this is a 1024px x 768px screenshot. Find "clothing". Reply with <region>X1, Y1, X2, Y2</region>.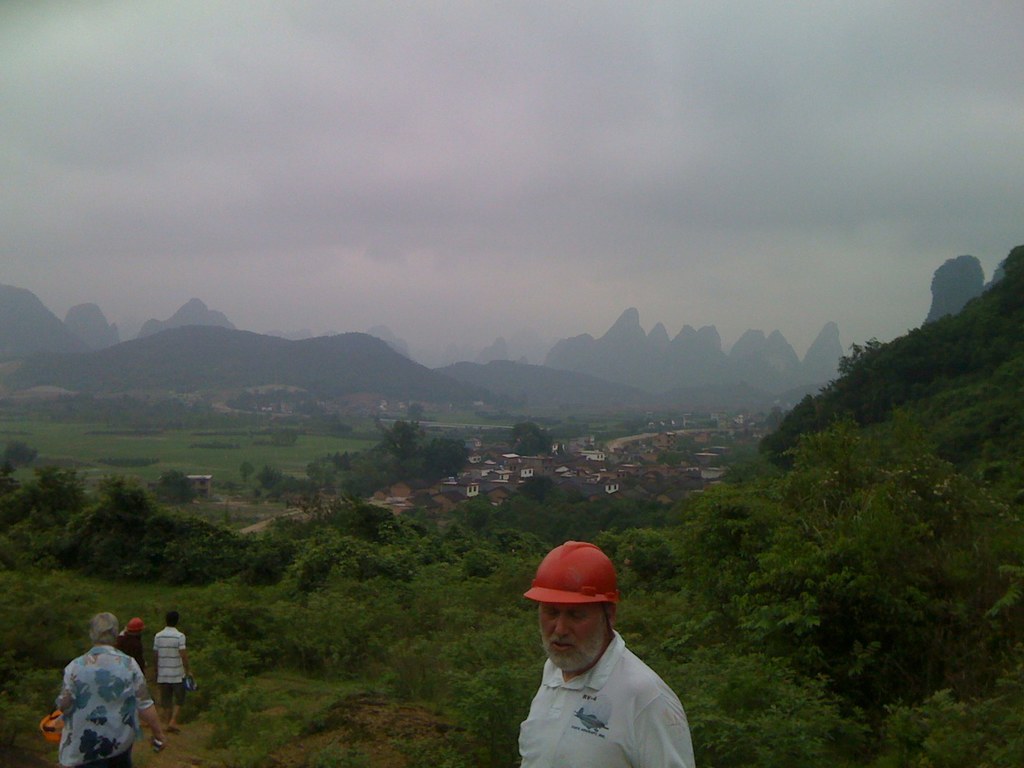
<region>515, 627, 701, 767</region>.
